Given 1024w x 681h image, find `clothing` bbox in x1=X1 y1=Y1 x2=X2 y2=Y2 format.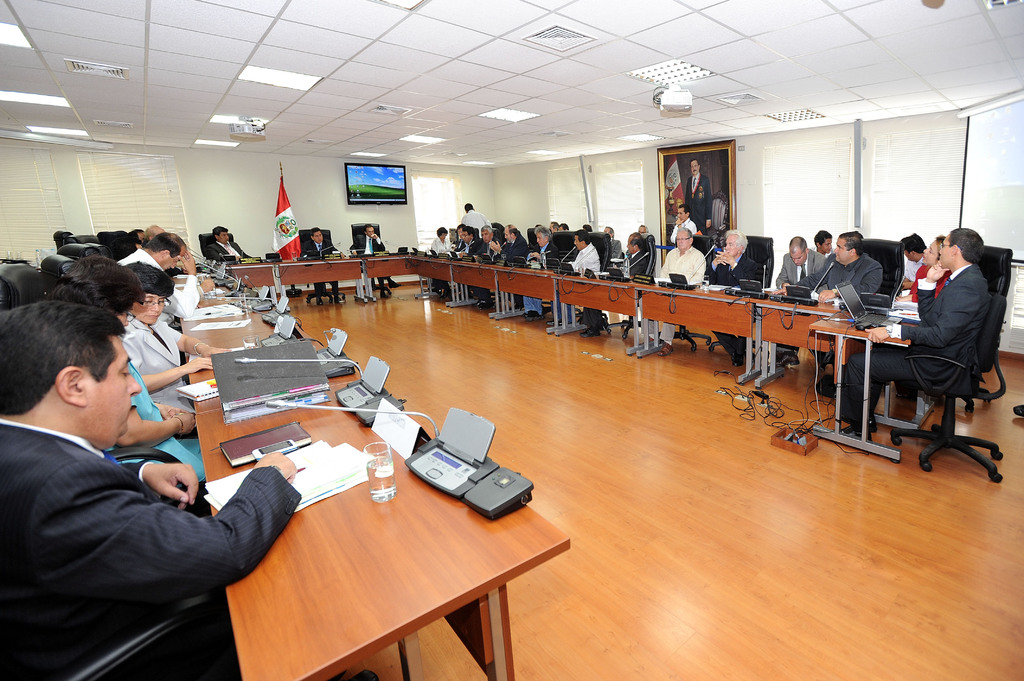
x1=203 y1=236 x2=253 y2=277.
